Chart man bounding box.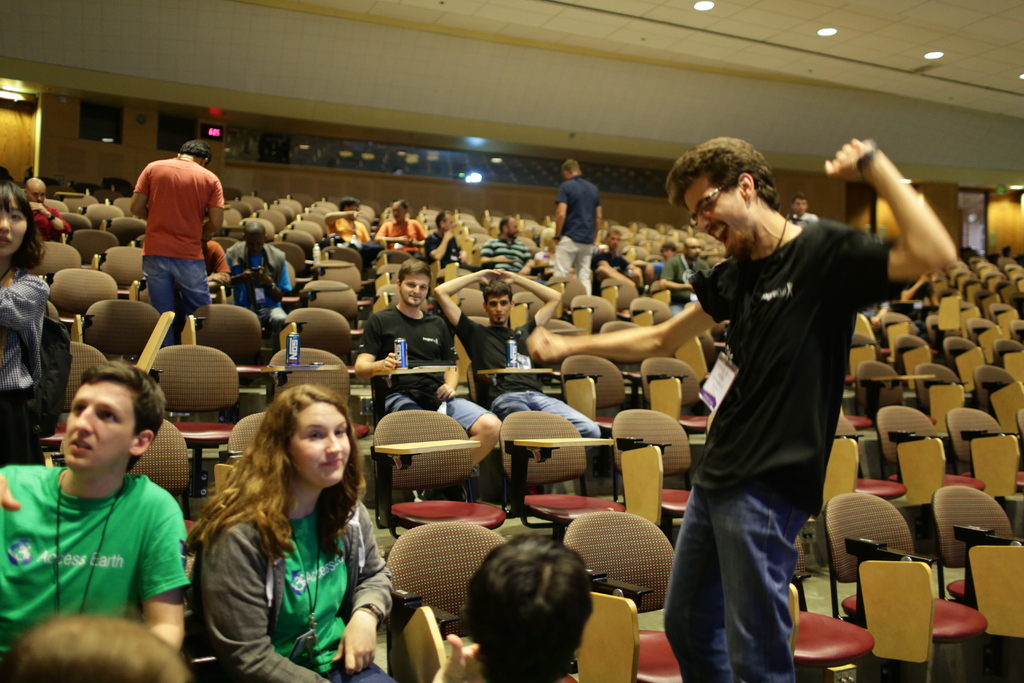
Charted: bbox=[22, 179, 70, 245].
